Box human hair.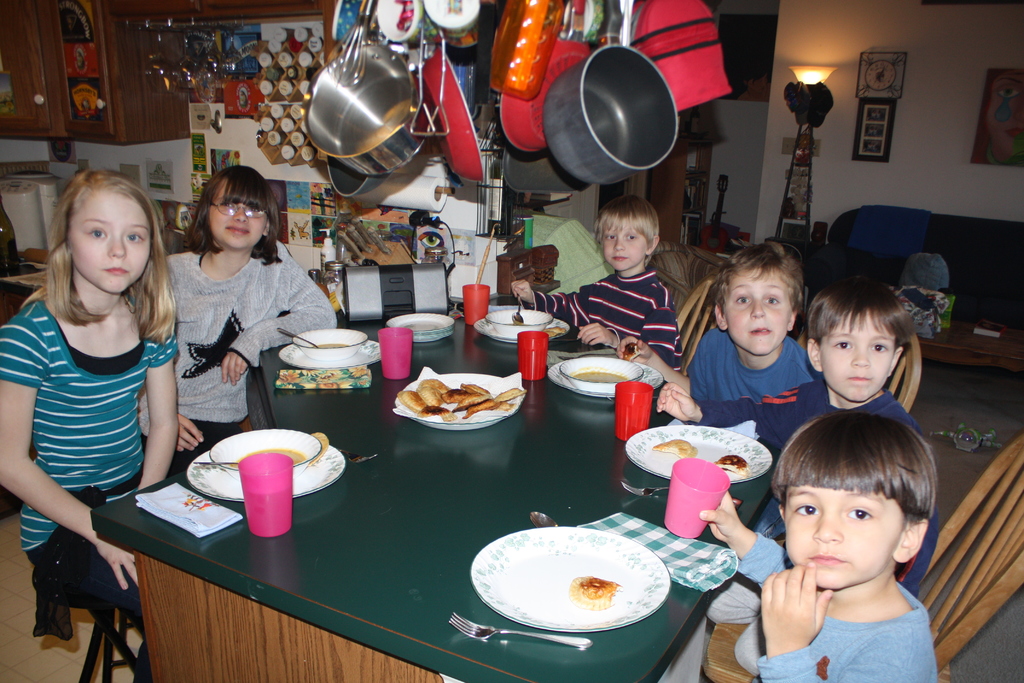
x1=191, y1=162, x2=285, y2=267.
